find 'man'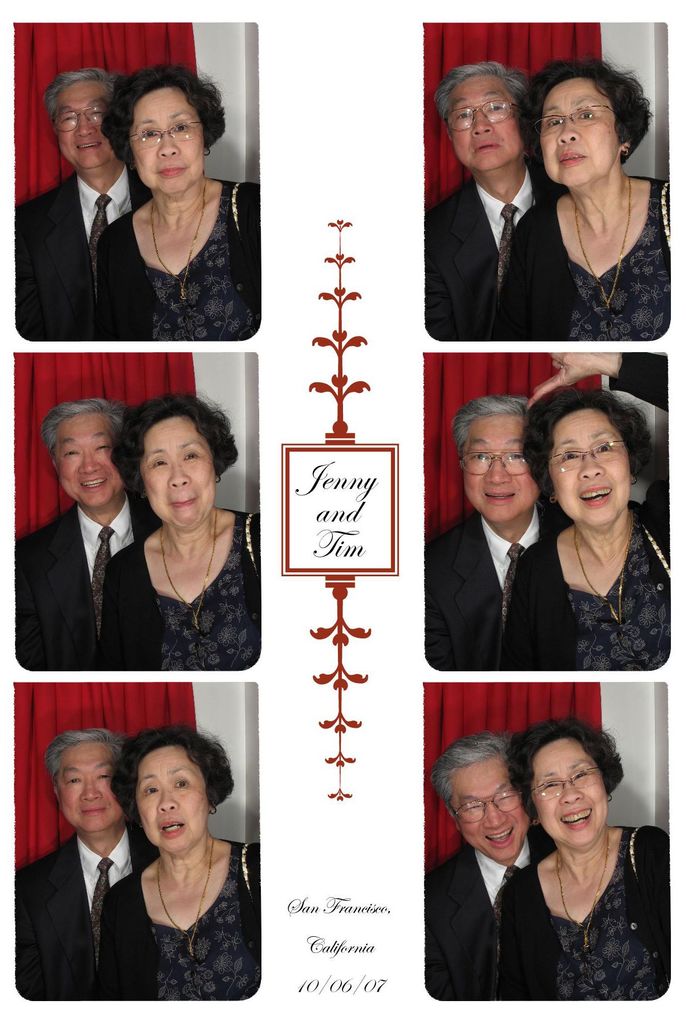
l=420, t=66, r=572, b=340
